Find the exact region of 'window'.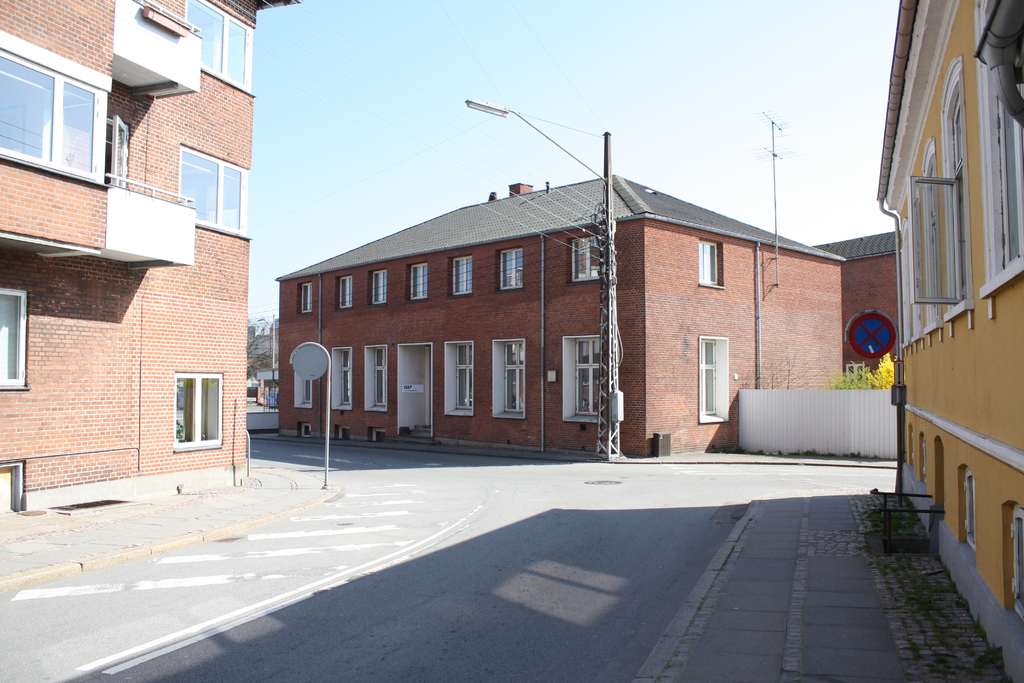
Exact region: 493,335,527,418.
